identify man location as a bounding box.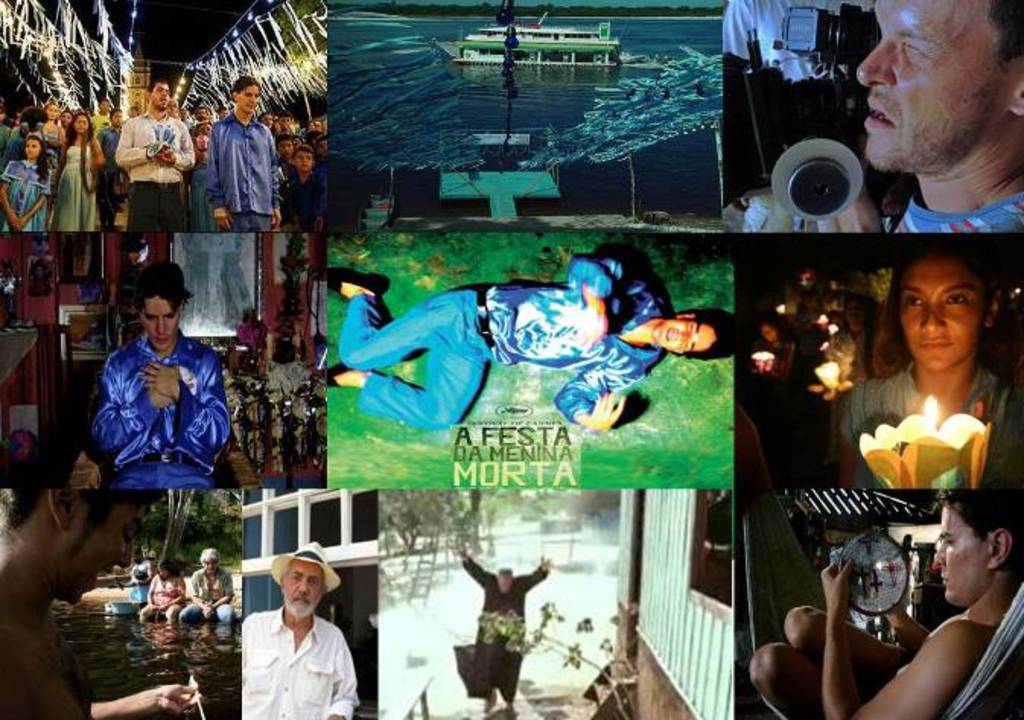
x1=324, y1=242, x2=732, y2=435.
